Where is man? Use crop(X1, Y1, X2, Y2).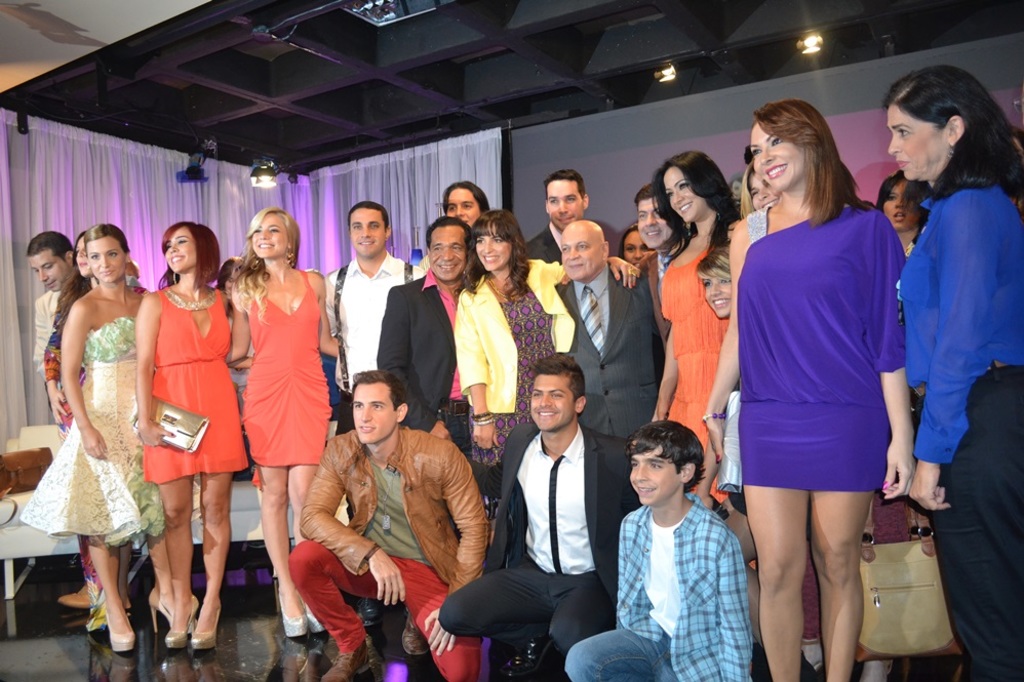
crop(283, 371, 495, 681).
